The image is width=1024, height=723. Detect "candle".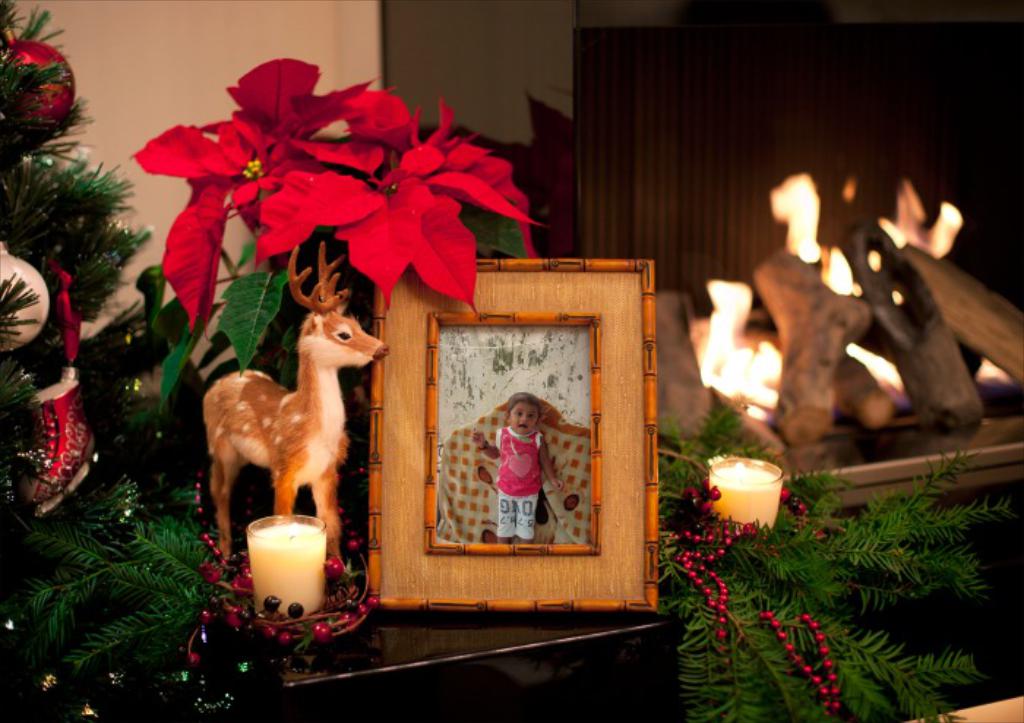
Detection: Rect(247, 511, 325, 610).
